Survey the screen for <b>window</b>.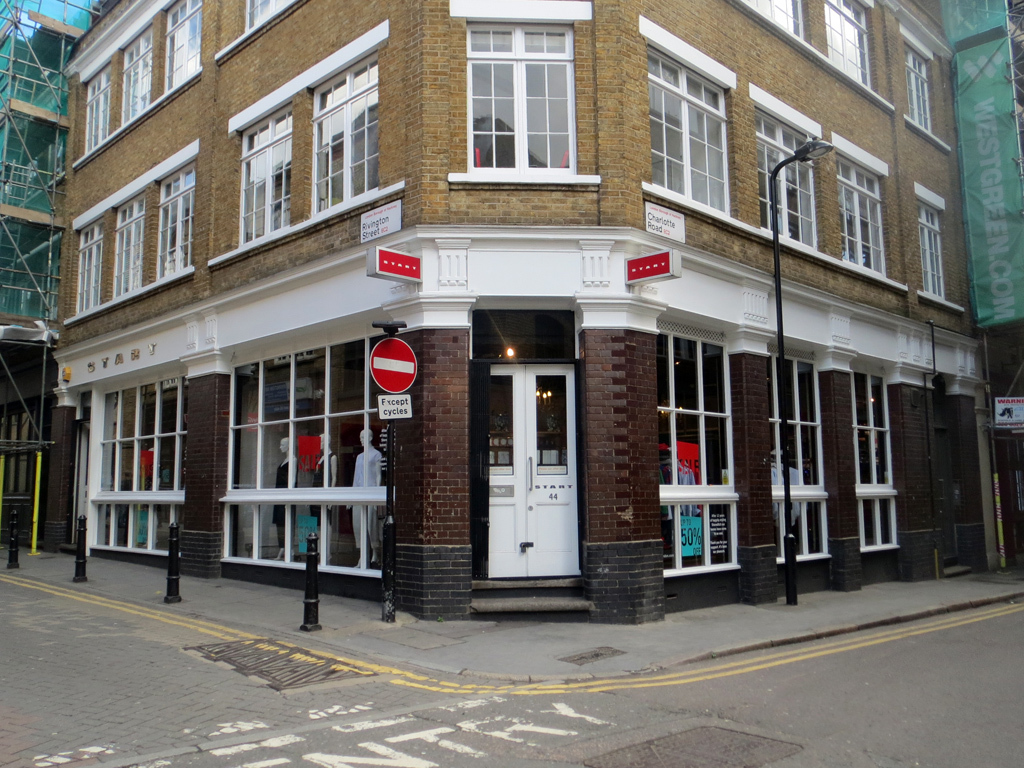
Survey found: 916 201 946 296.
